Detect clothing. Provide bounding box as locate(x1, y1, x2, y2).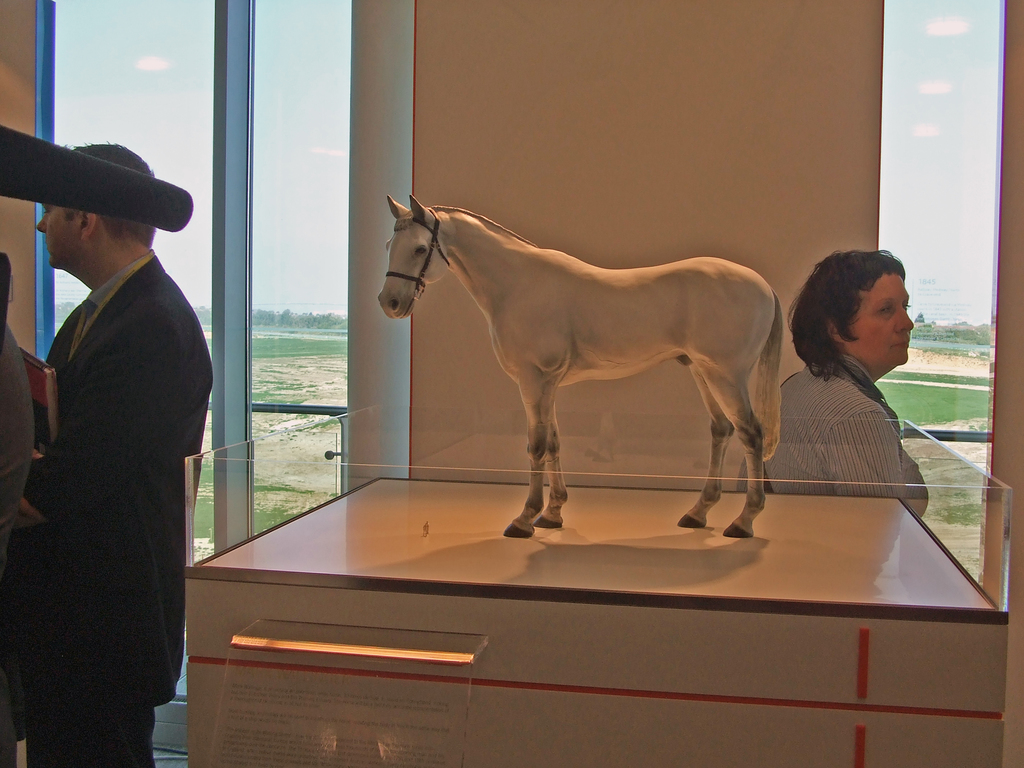
locate(34, 249, 214, 767).
